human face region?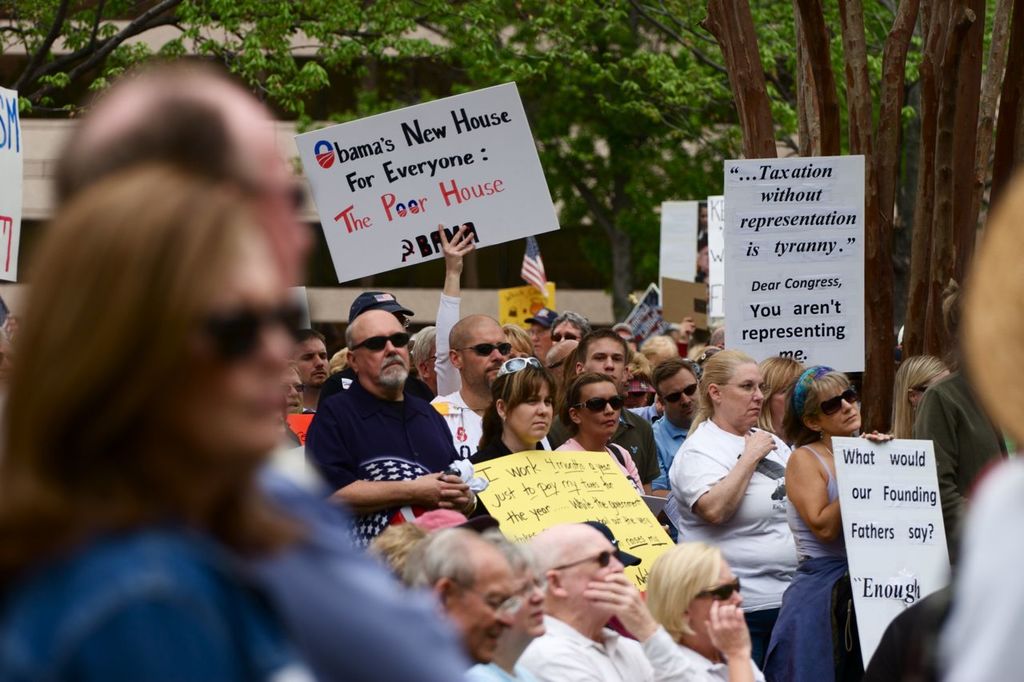
464,317,515,395
